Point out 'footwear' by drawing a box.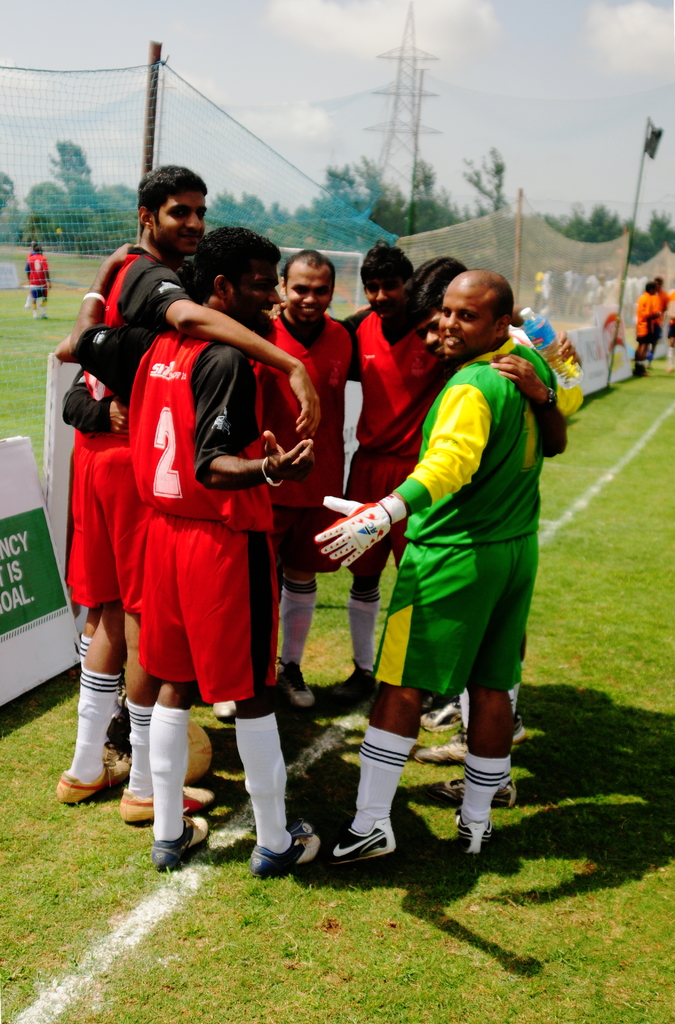
Rect(150, 818, 211, 872).
